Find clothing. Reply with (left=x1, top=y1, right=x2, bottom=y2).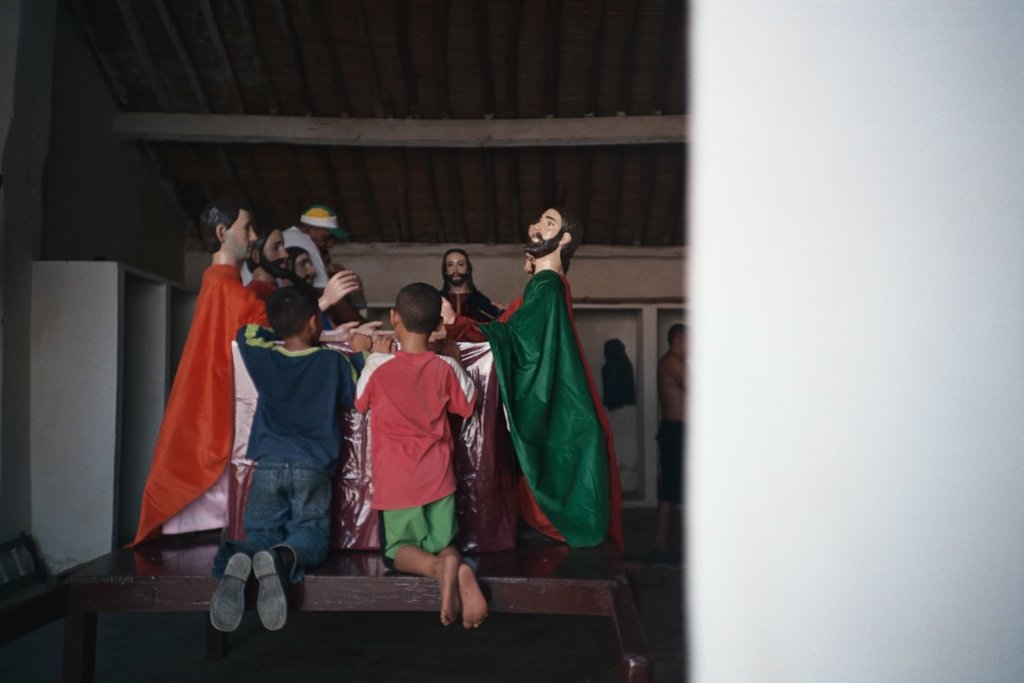
(left=355, top=352, right=474, bottom=512).
